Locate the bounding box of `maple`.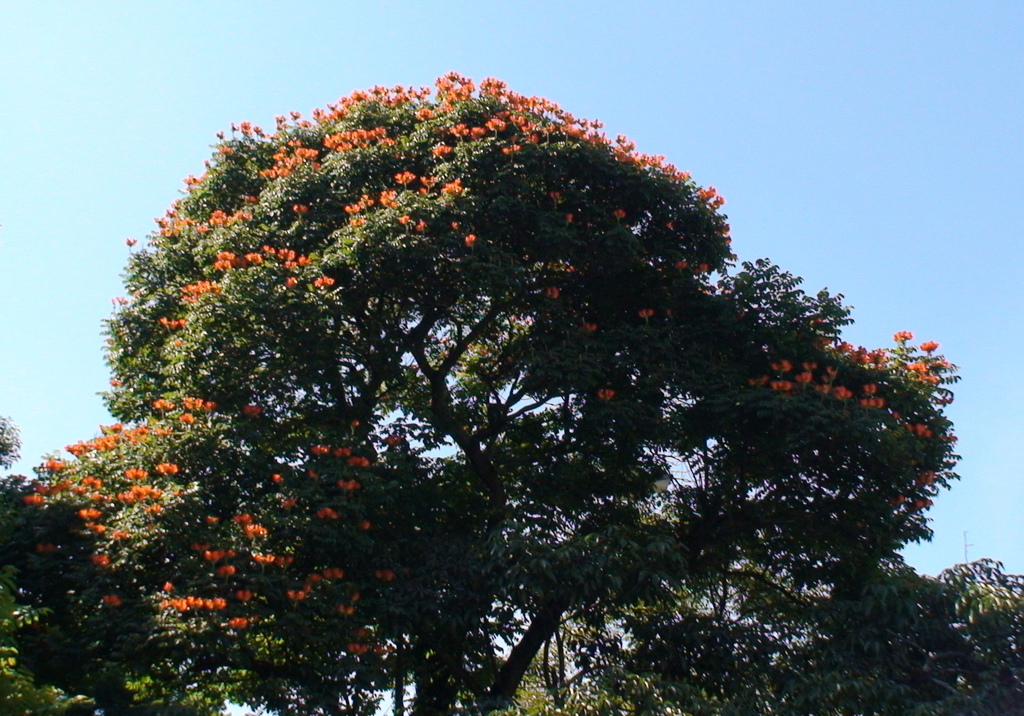
Bounding box: bbox=[7, 73, 1023, 715].
